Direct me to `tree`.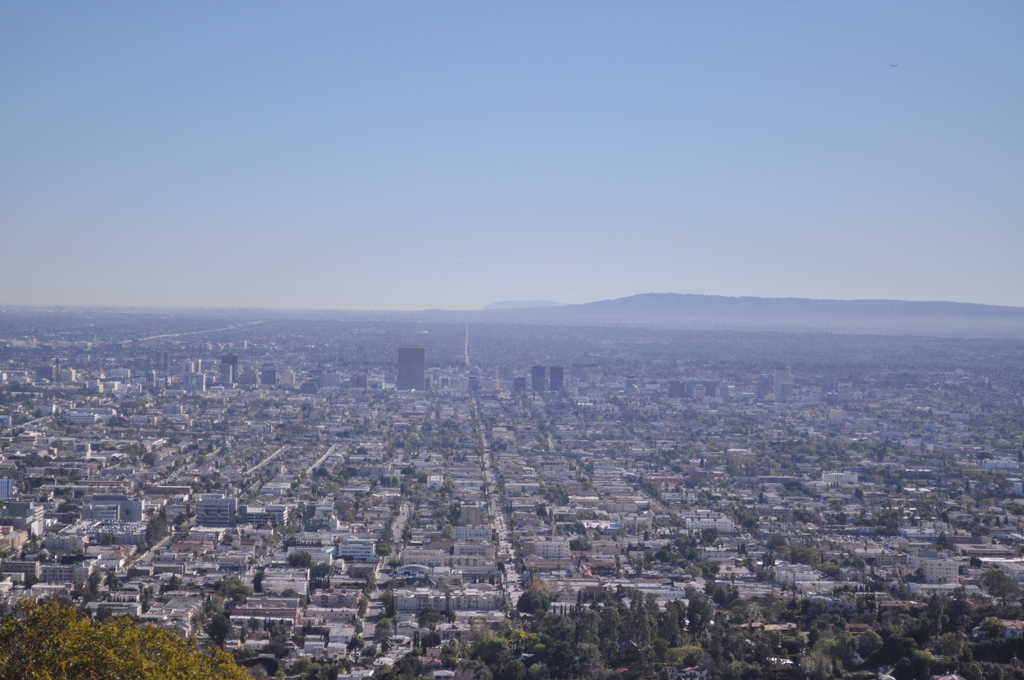
Direction: box(547, 510, 554, 521).
